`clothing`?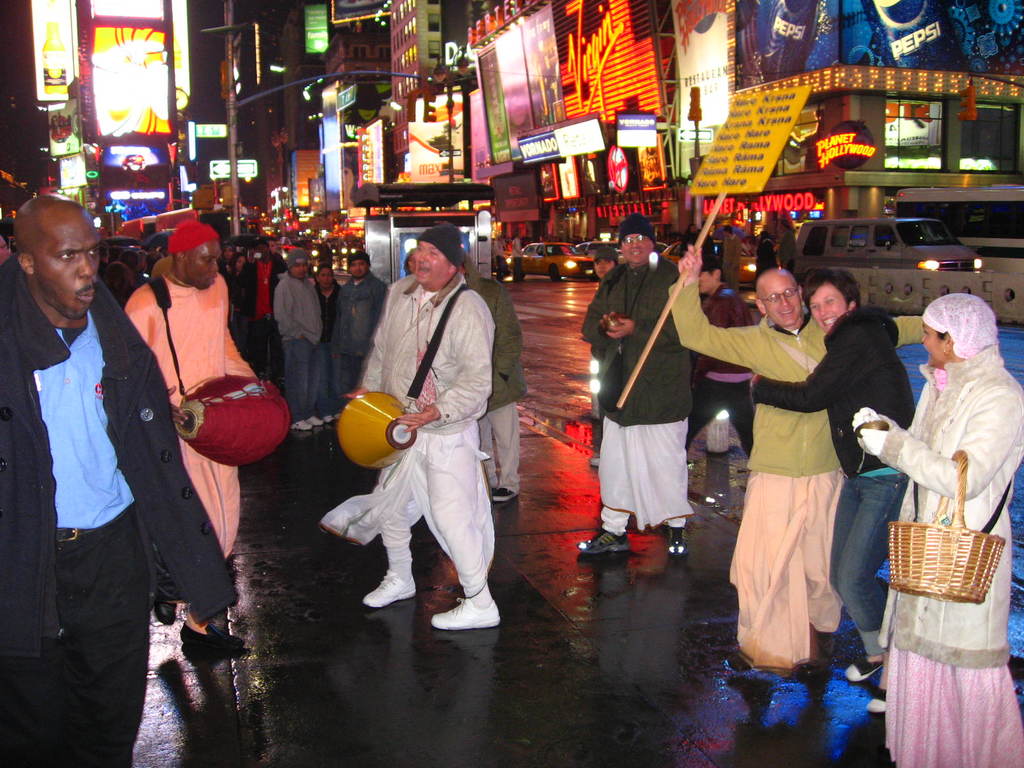
666,292,851,662
